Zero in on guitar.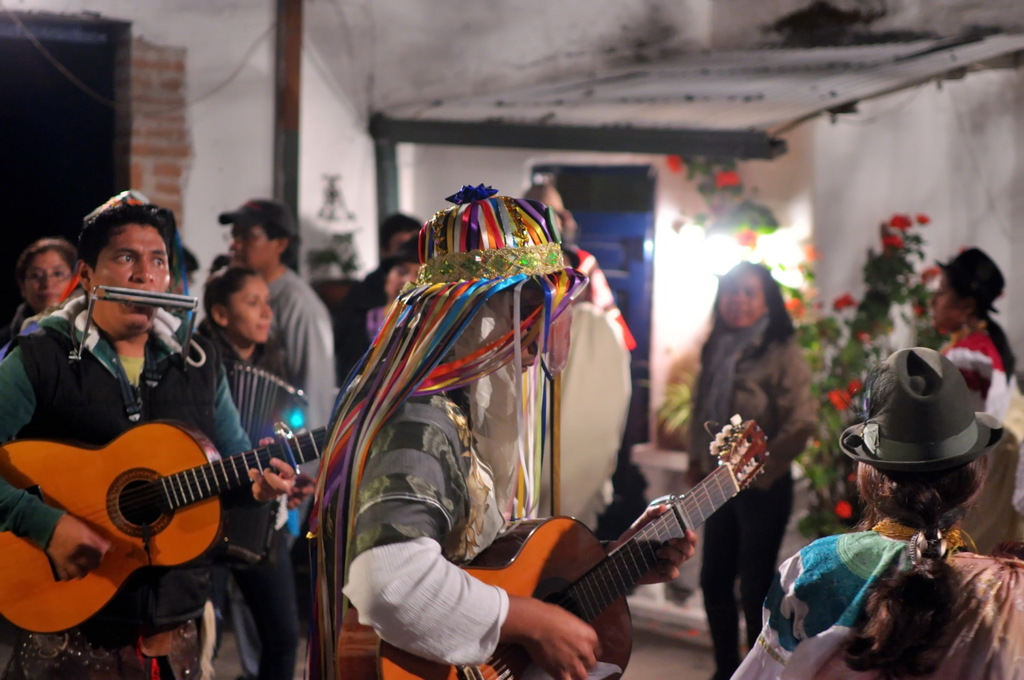
Zeroed in: (x1=381, y1=407, x2=787, y2=679).
